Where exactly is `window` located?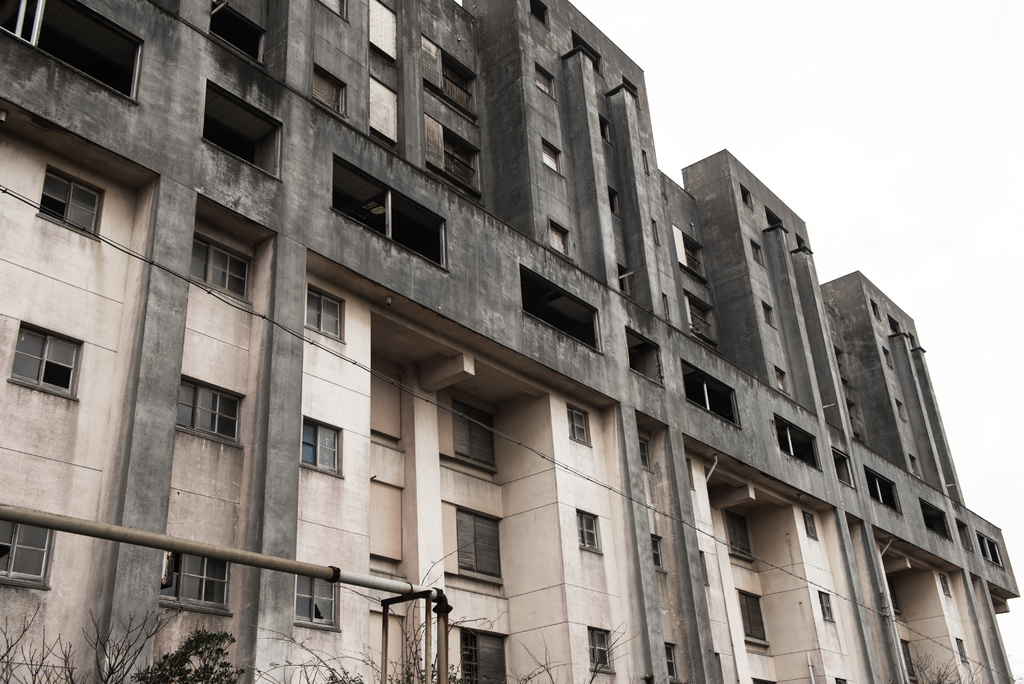
Its bounding box is rect(777, 367, 785, 392).
